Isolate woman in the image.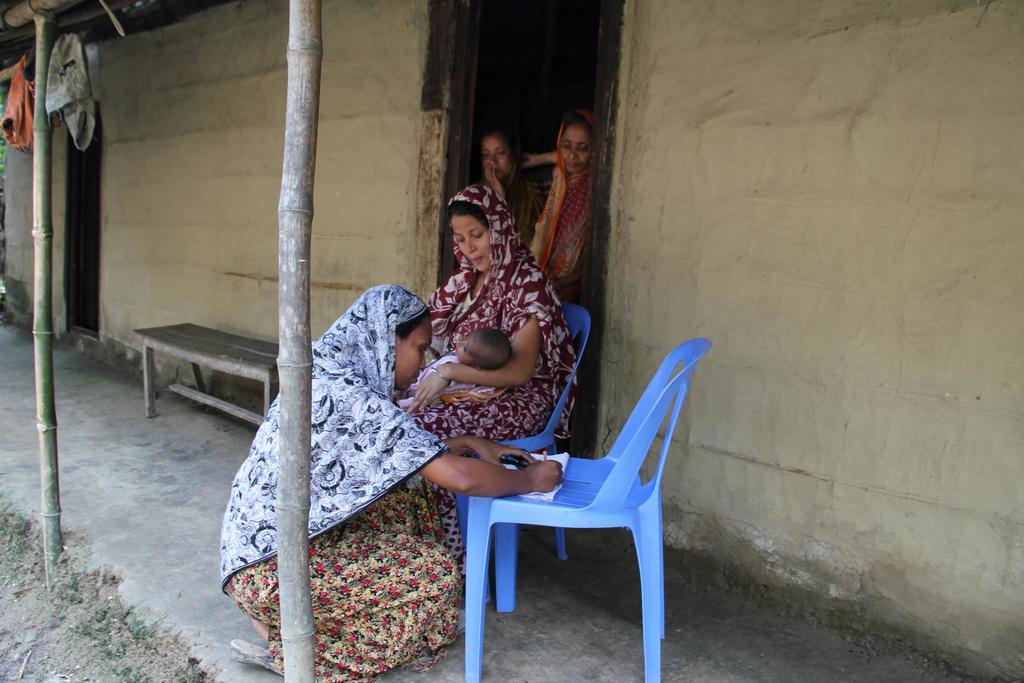
Isolated region: <bbox>216, 279, 564, 682</bbox>.
